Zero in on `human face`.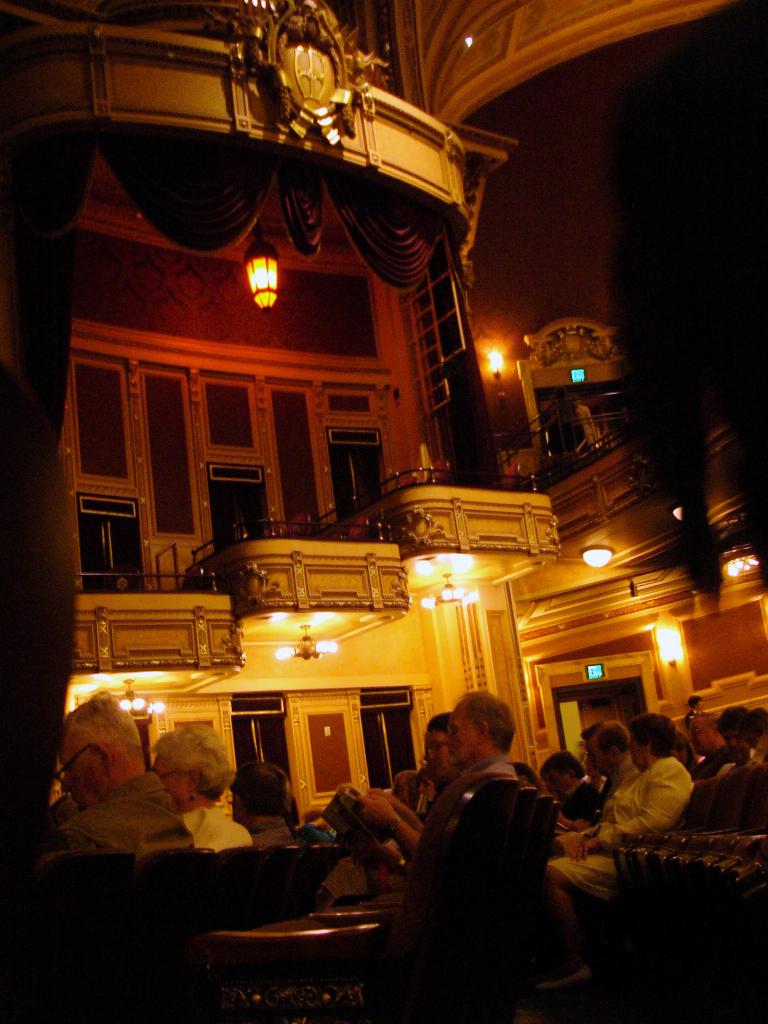
Zeroed in: [left=63, top=717, right=100, bottom=802].
